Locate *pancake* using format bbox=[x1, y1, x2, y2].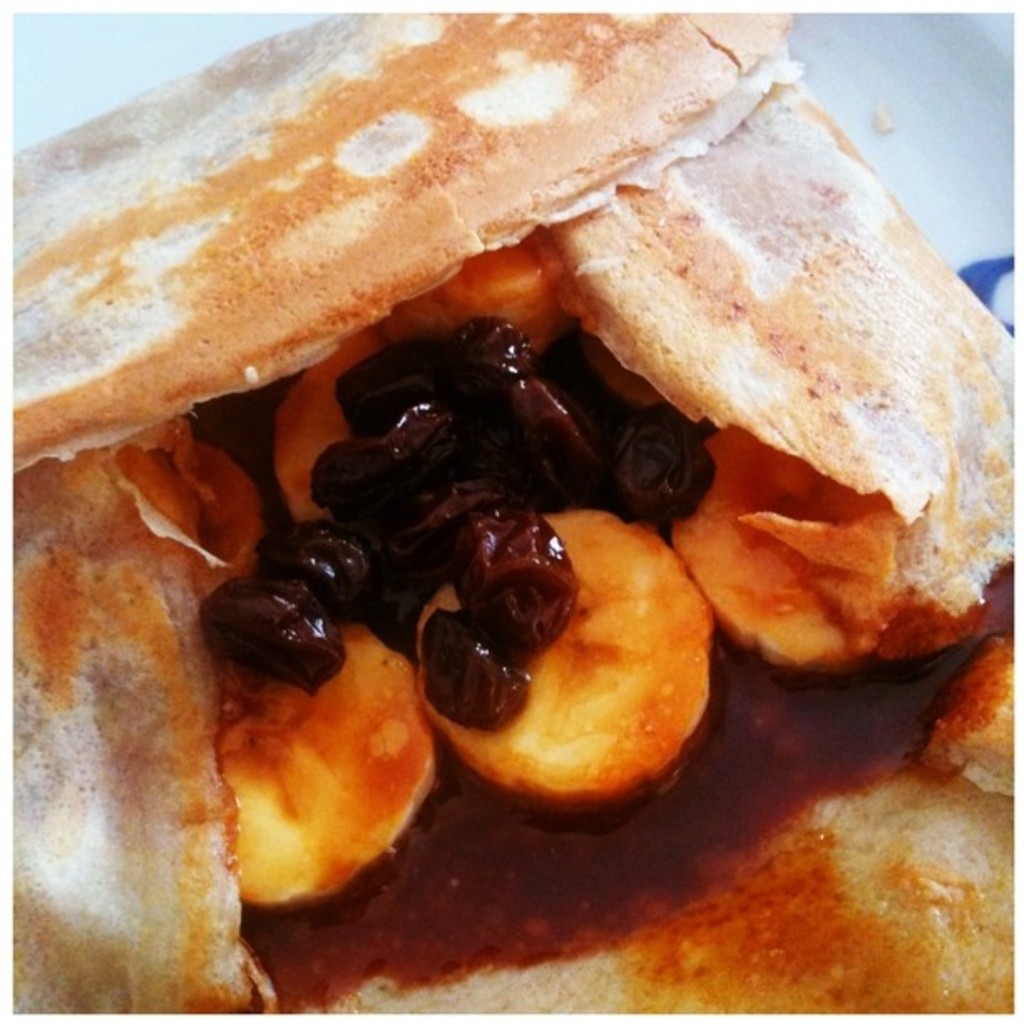
bbox=[8, 455, 264, 1016].
